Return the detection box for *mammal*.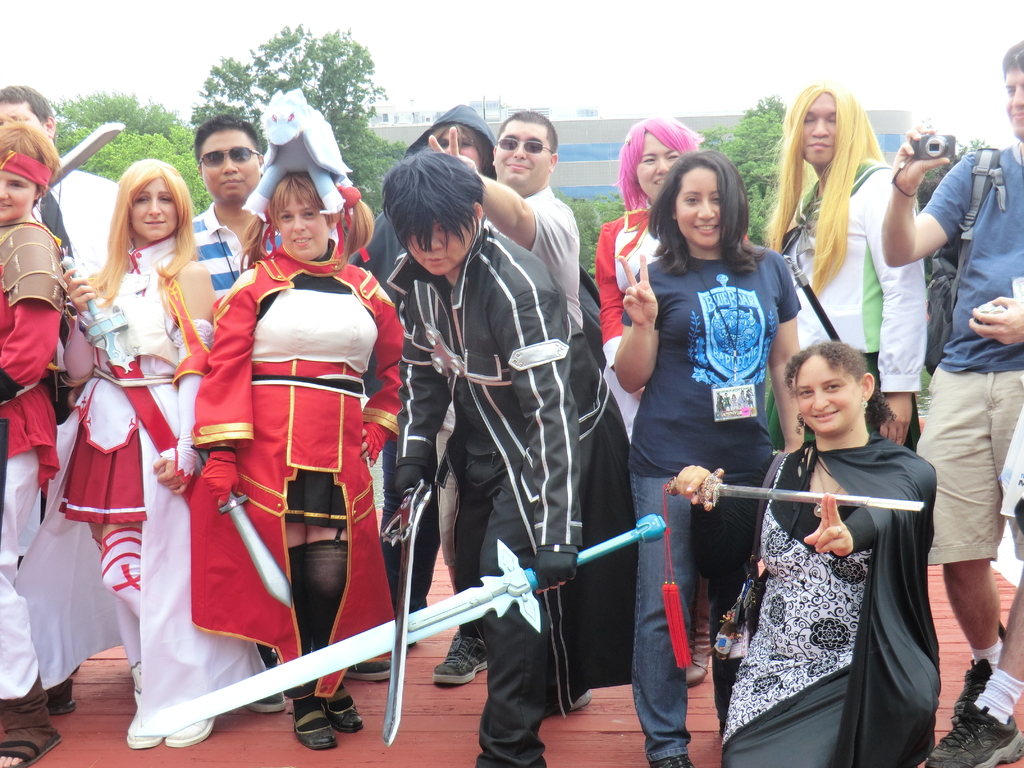
bbox(879, 42, 1023, 767).
